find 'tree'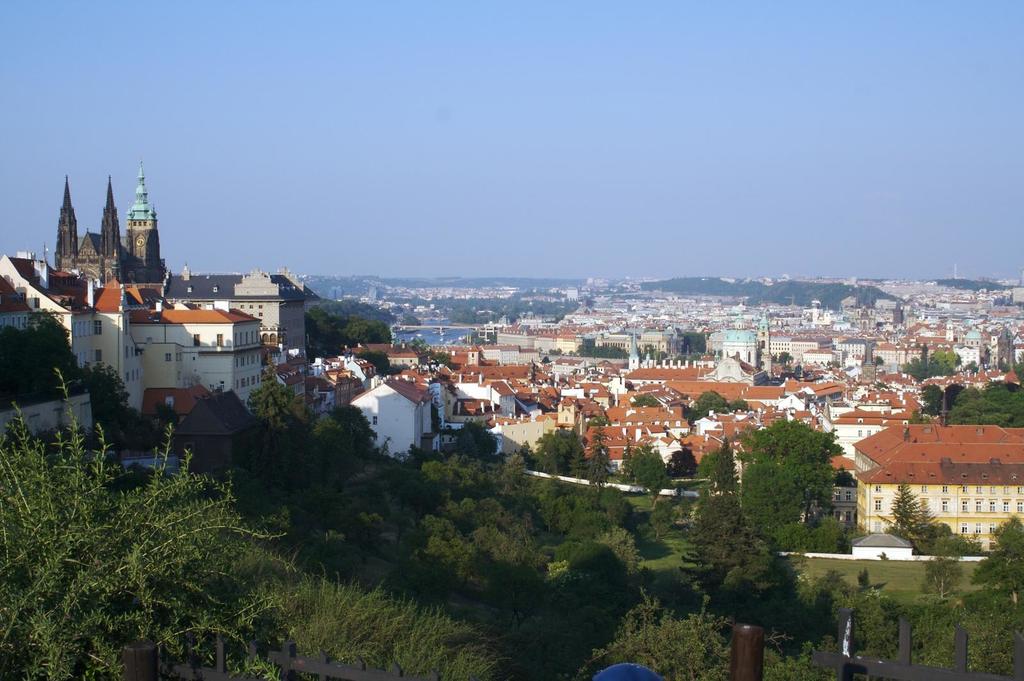
region(641, 340, 653, 360)
